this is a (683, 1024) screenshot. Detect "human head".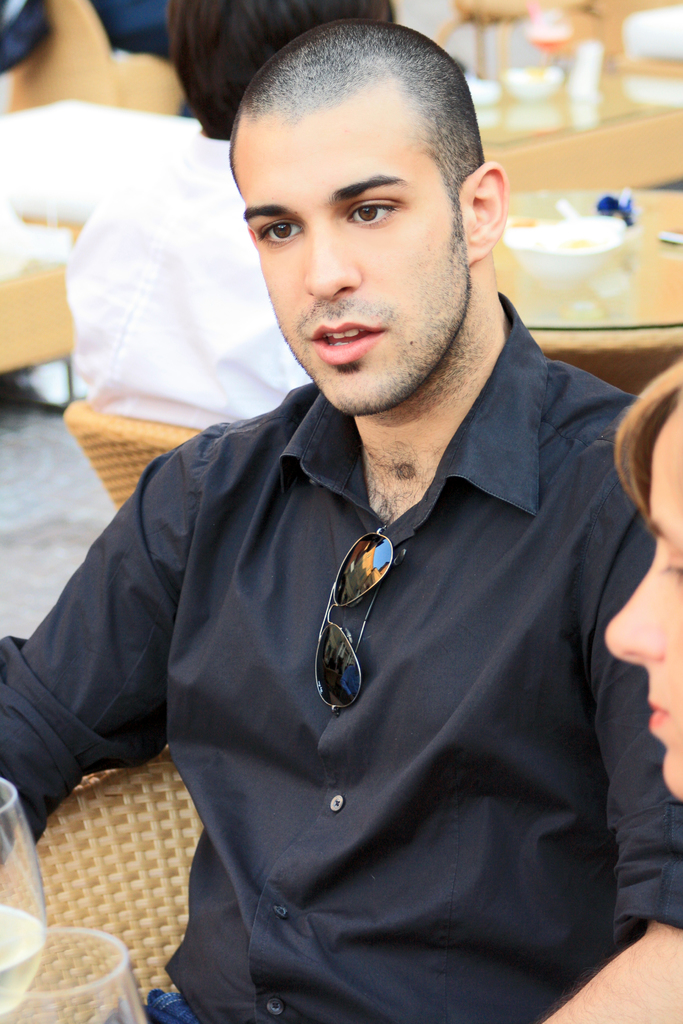
locate(601, 362, 682, 797).
